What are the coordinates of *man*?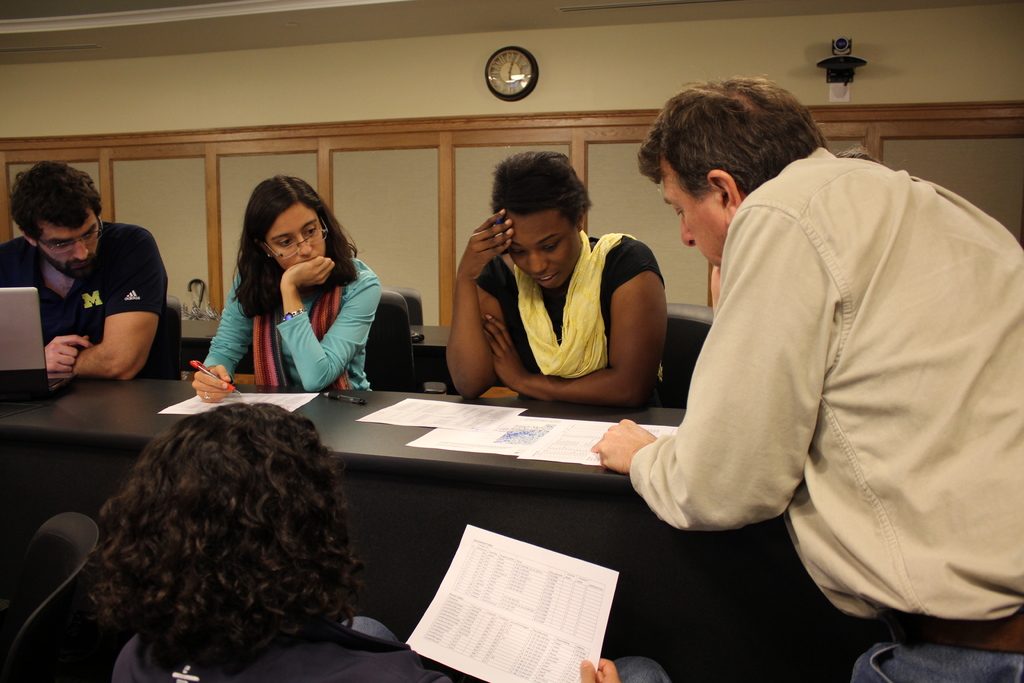
[x1=588, y1=37, x2=1009, y2=641].
